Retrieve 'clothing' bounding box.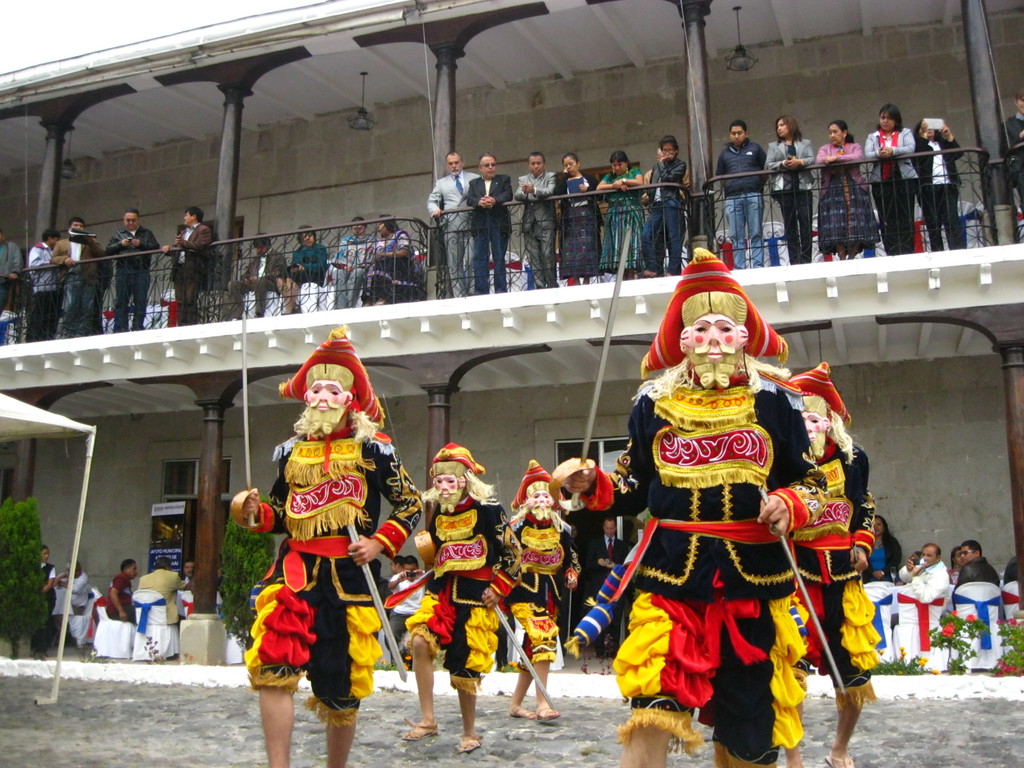
Bounding box: (x1=867, y1=528, x2=900, y2=647).
